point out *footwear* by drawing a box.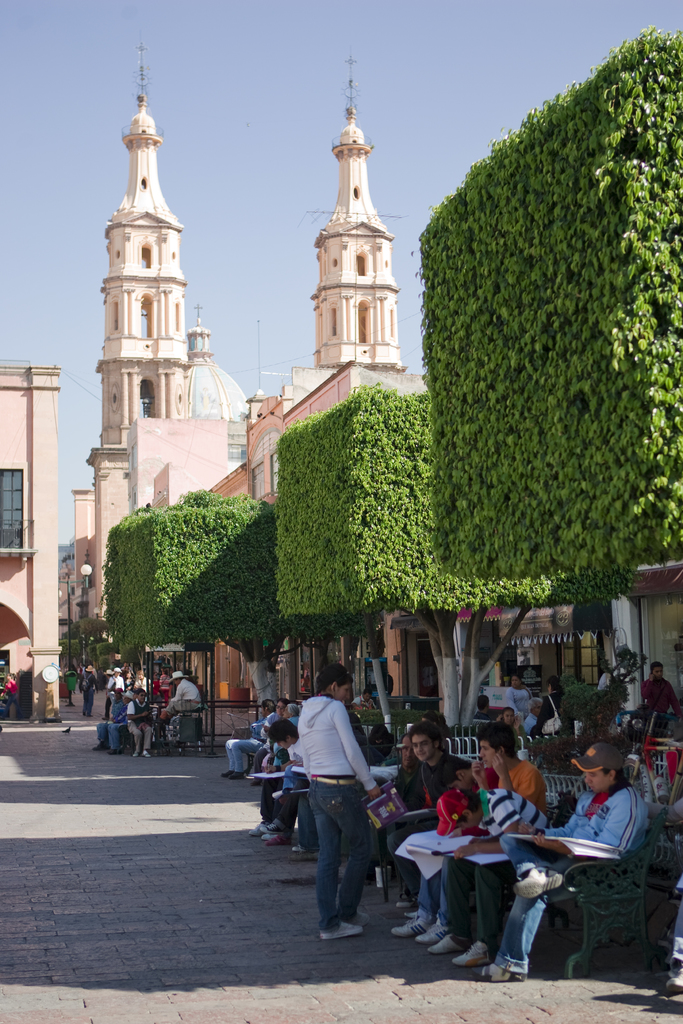
x1=247, y1=771, x2=261, y2=787.
